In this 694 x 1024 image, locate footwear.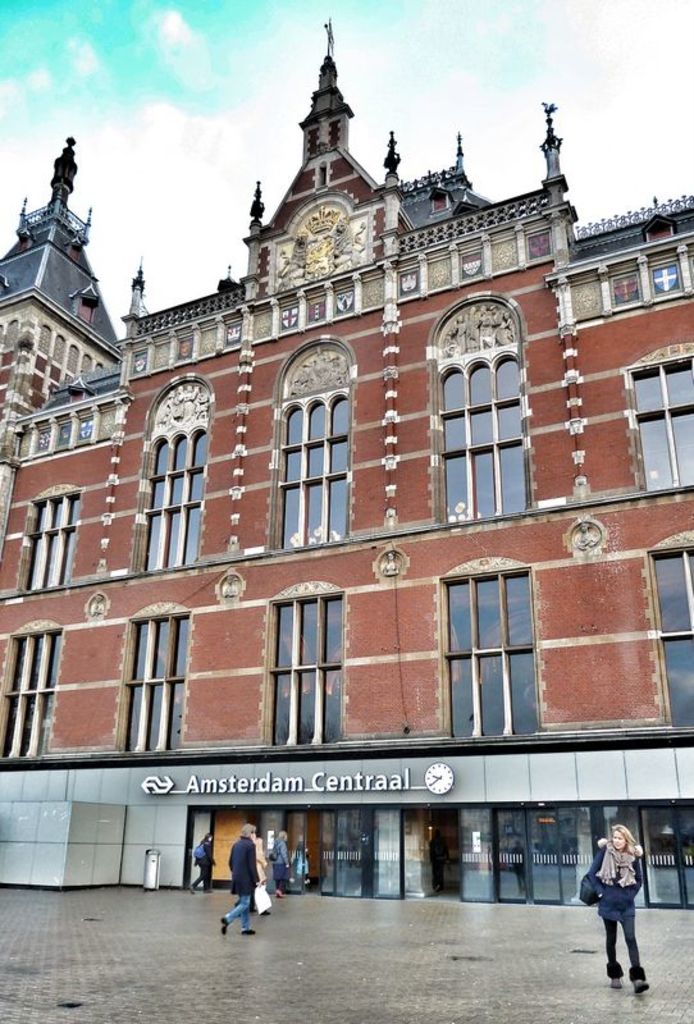
Bounding box: 239:924:254:931.
